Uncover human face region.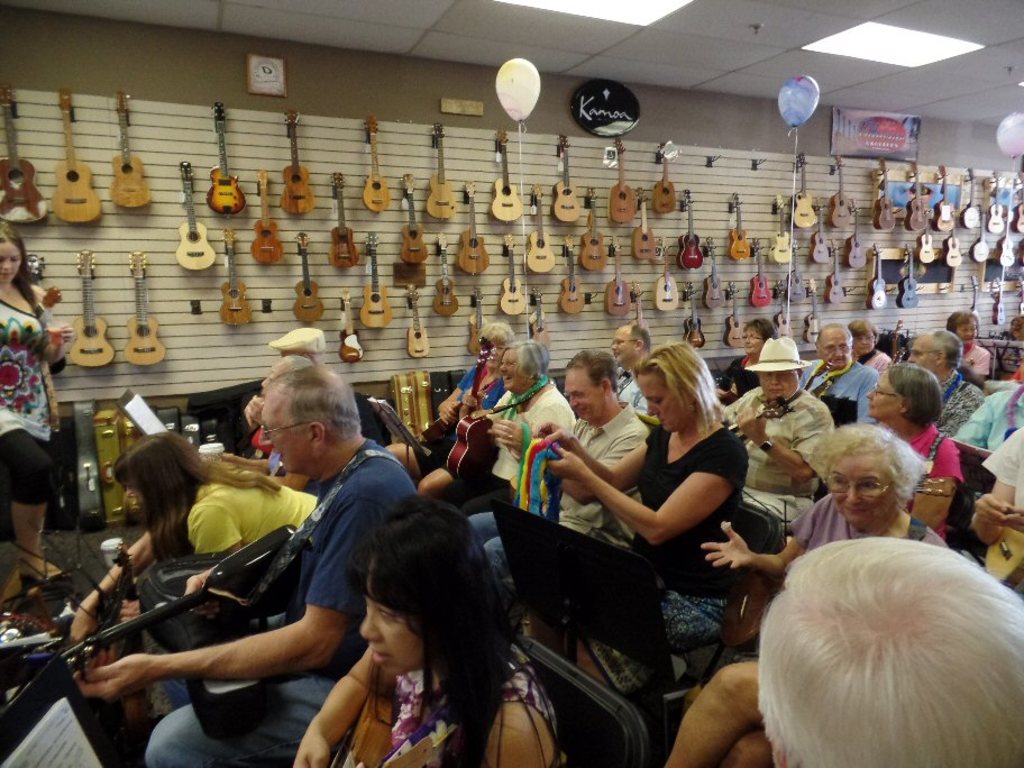
Uncovered: x1=835, y1=460, x2=889, y2=521.
